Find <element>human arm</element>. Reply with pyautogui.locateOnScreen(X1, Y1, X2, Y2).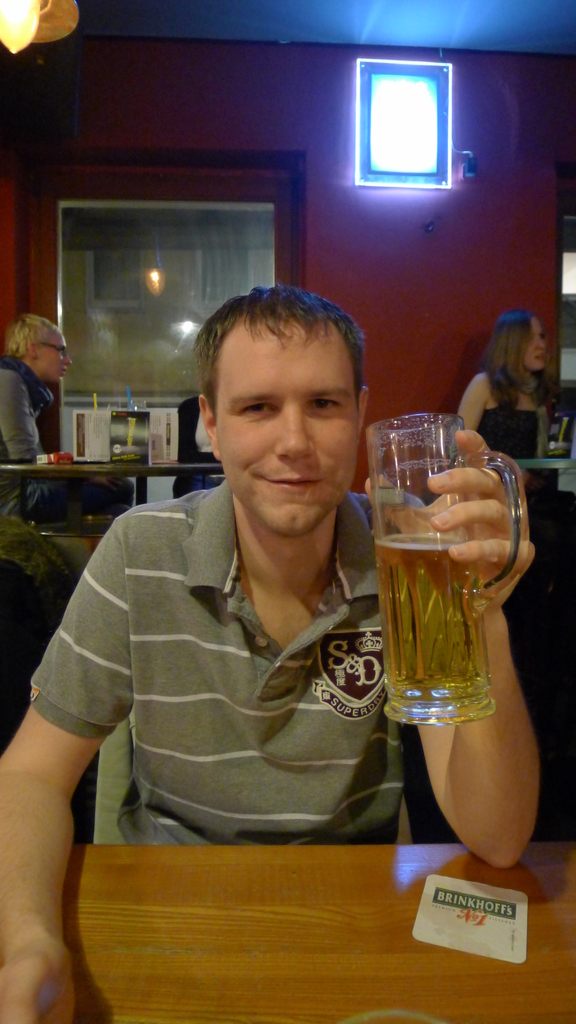
pyautogui.locateOnScreen(362, 428, 537, 870).
